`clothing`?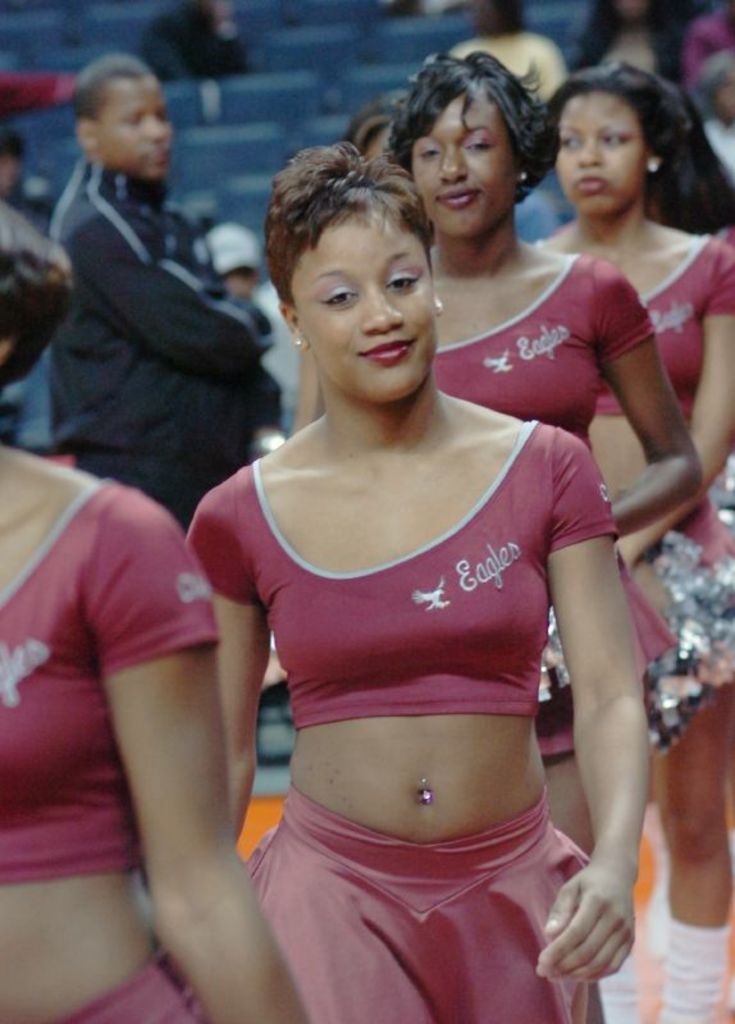
[left=24, top=959, right=216, bottom=1023]
